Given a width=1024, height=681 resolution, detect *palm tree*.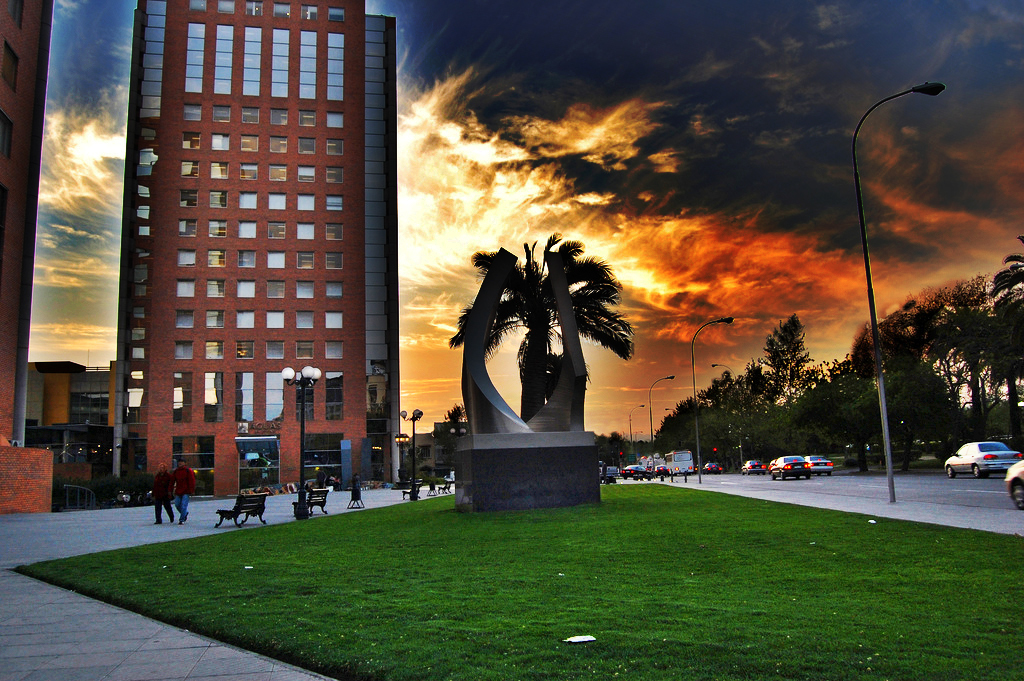
locate(439, 234, 634, 423).
